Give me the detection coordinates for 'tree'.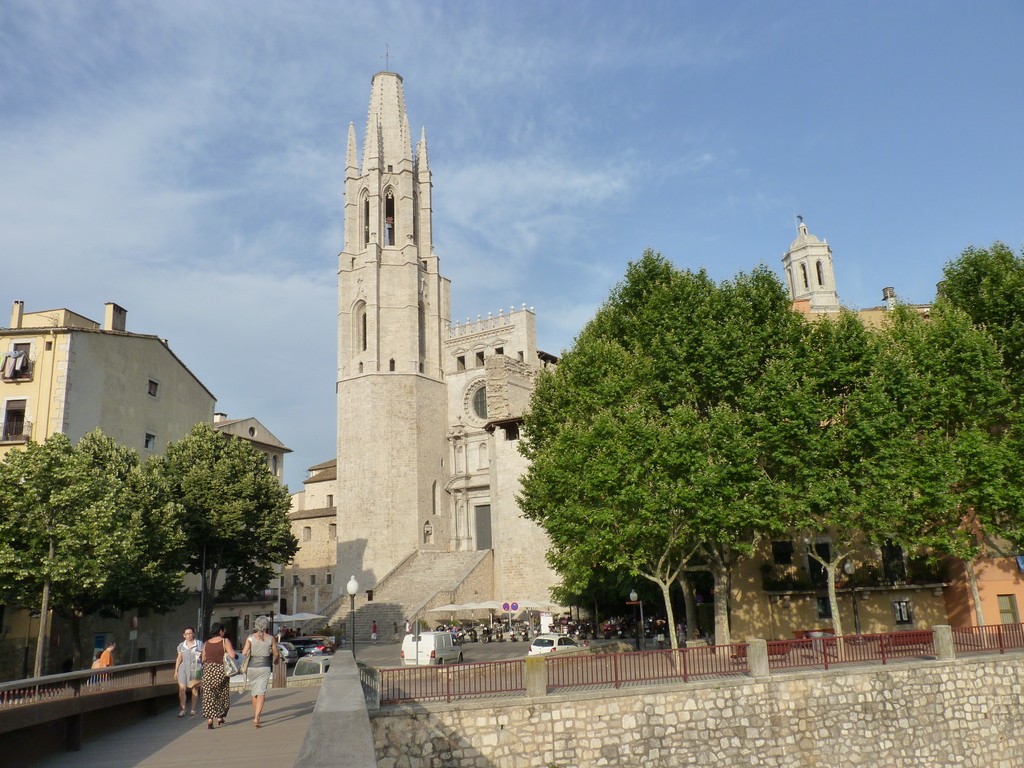
bbox=[149, 418, 304, 645].
